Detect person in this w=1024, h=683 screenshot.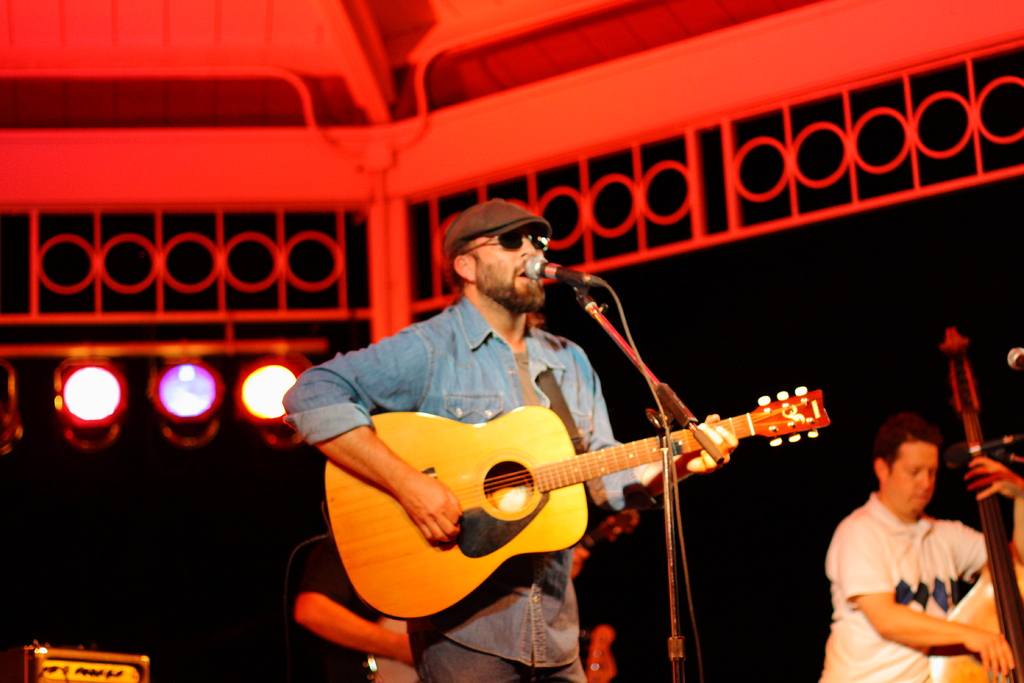
Detection: pyautogui.locateOnScreen(282, 199, 740, 682).
